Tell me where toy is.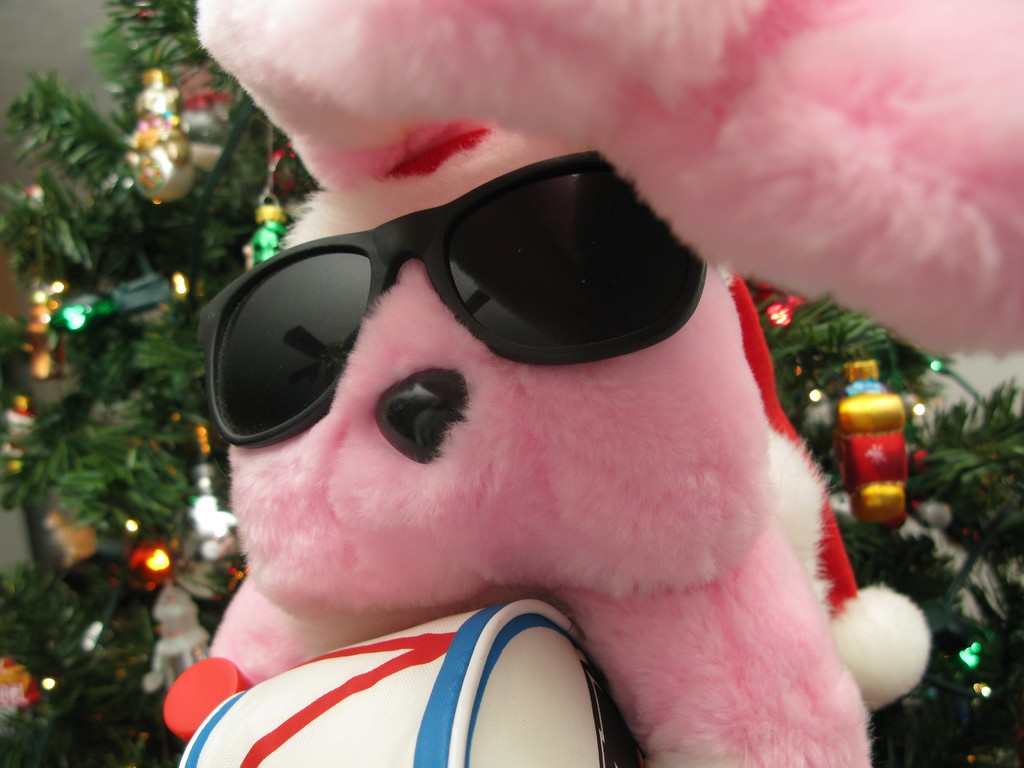
toy is at BBox(241, 218, 287, 268).
